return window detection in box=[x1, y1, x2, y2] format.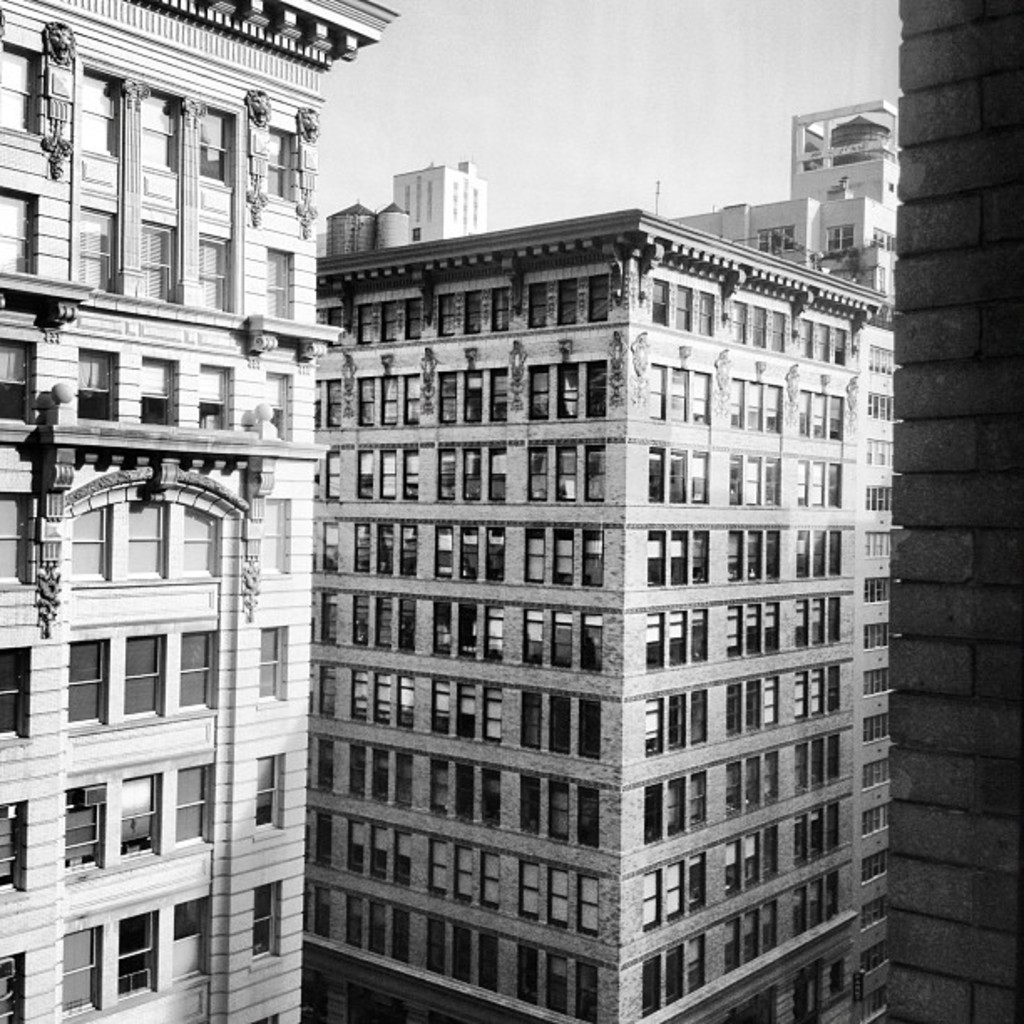
box=[830, 325, 848, 363].
